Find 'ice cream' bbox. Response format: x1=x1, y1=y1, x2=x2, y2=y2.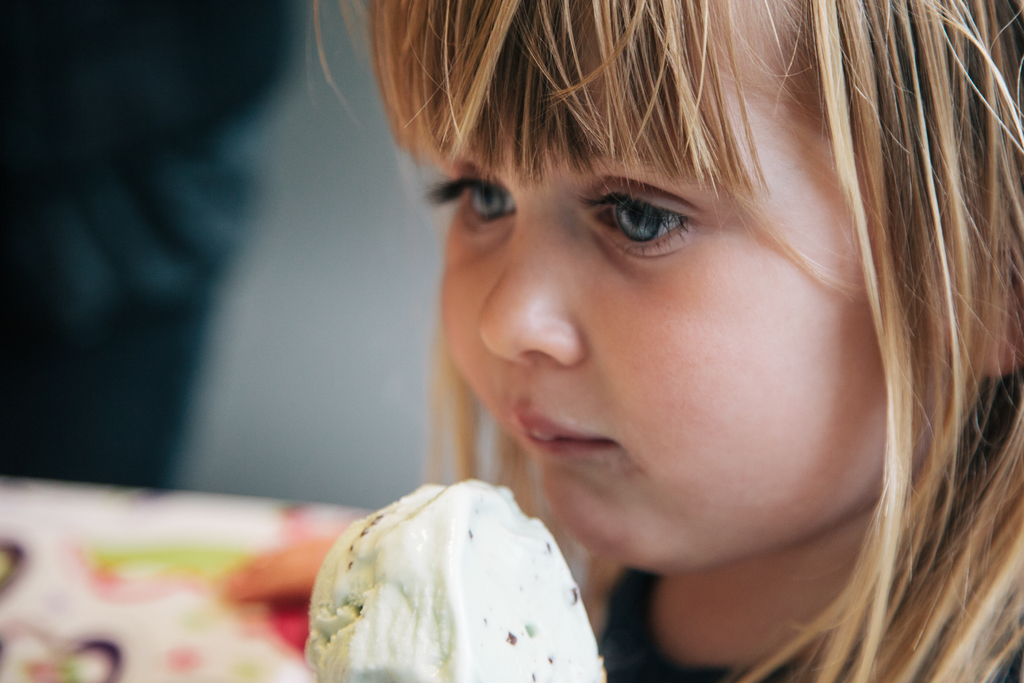
x1=312, y1=483, x2=604, y2=677.
